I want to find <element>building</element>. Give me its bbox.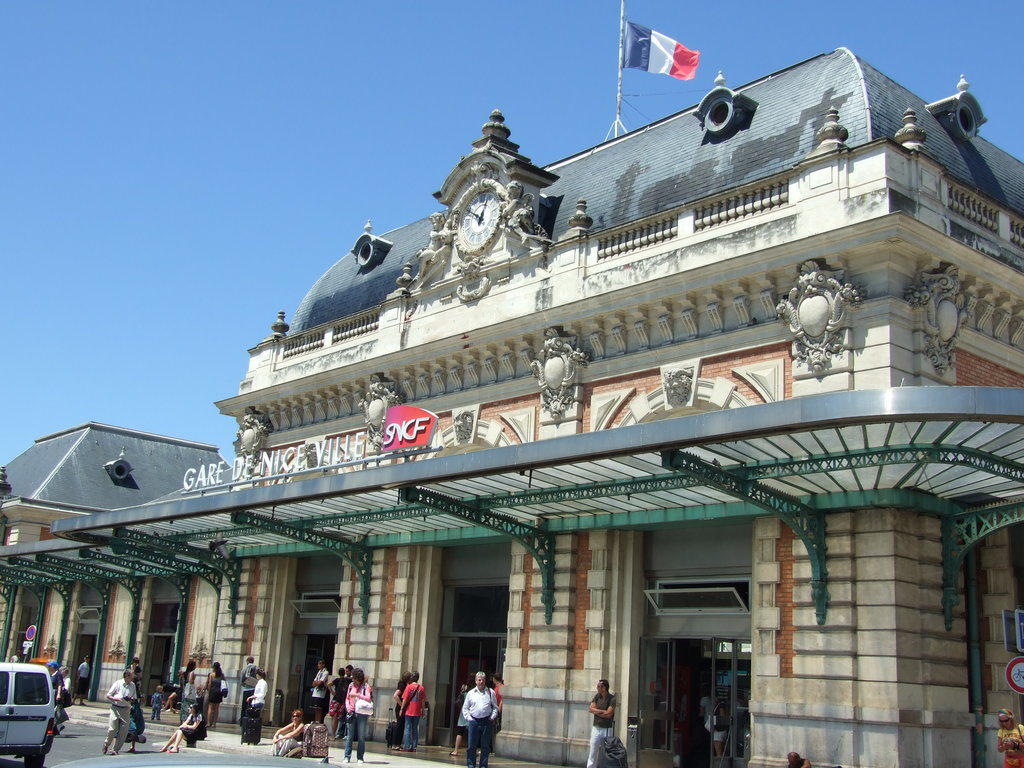
{"x1": 0, "y1": 47, "x2": 1023, "y2": 767}.
